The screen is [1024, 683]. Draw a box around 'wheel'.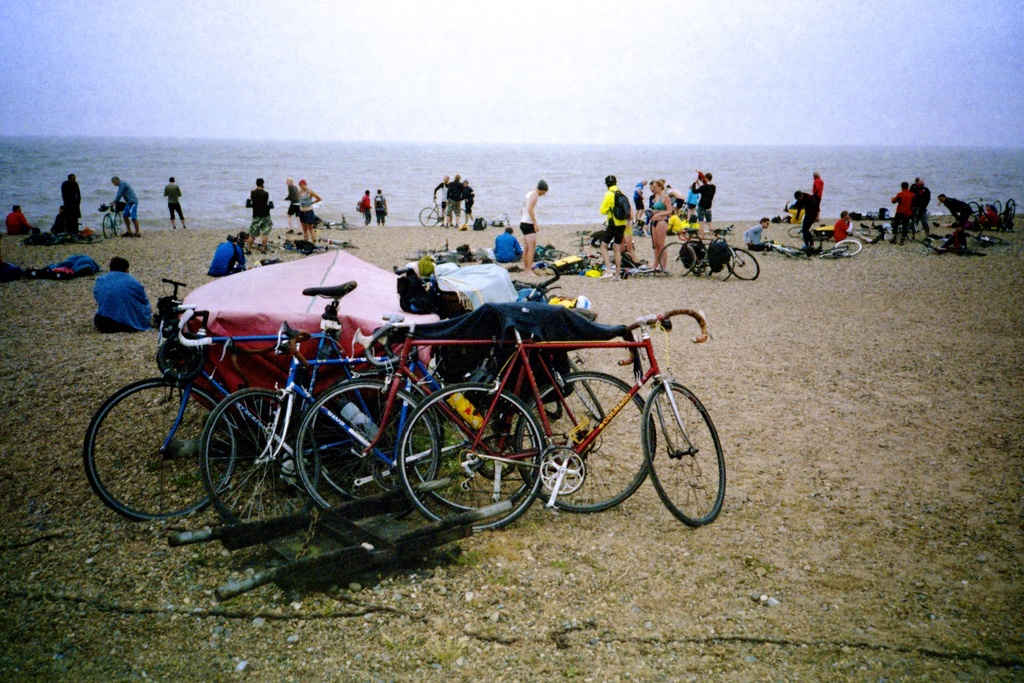
(left=92, top=372, right=225, bottom=531).
